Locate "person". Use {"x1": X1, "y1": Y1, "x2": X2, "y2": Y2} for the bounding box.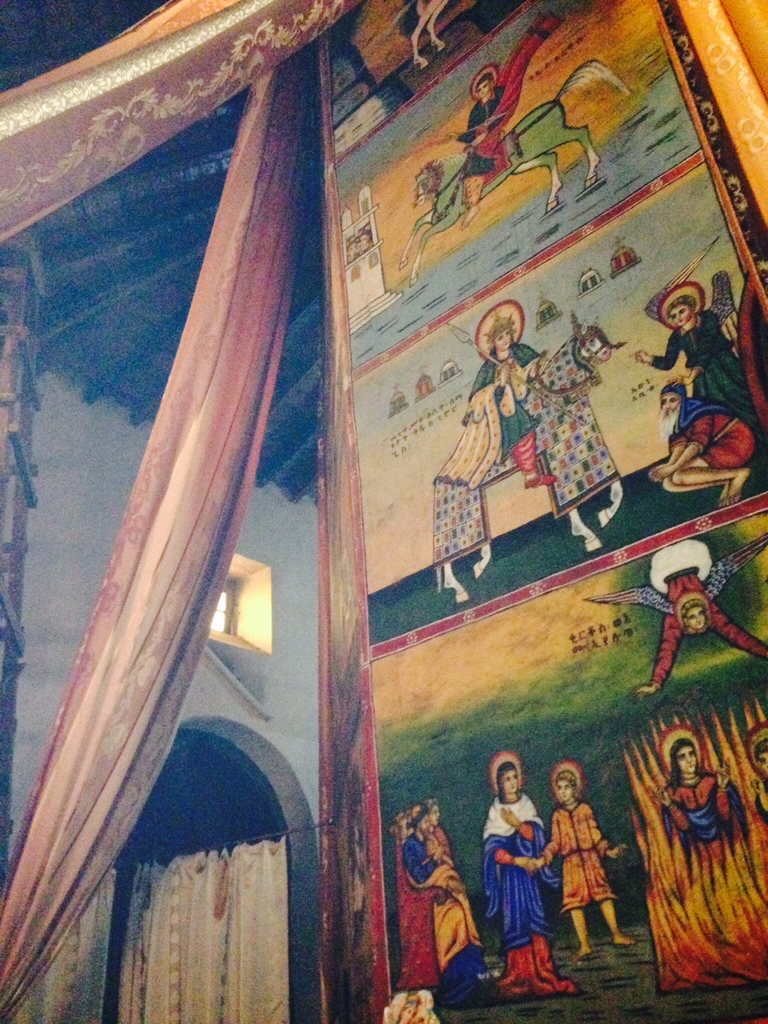
{"x1": 531, "y1": 764, "x2": 634, "y2": 961}.
